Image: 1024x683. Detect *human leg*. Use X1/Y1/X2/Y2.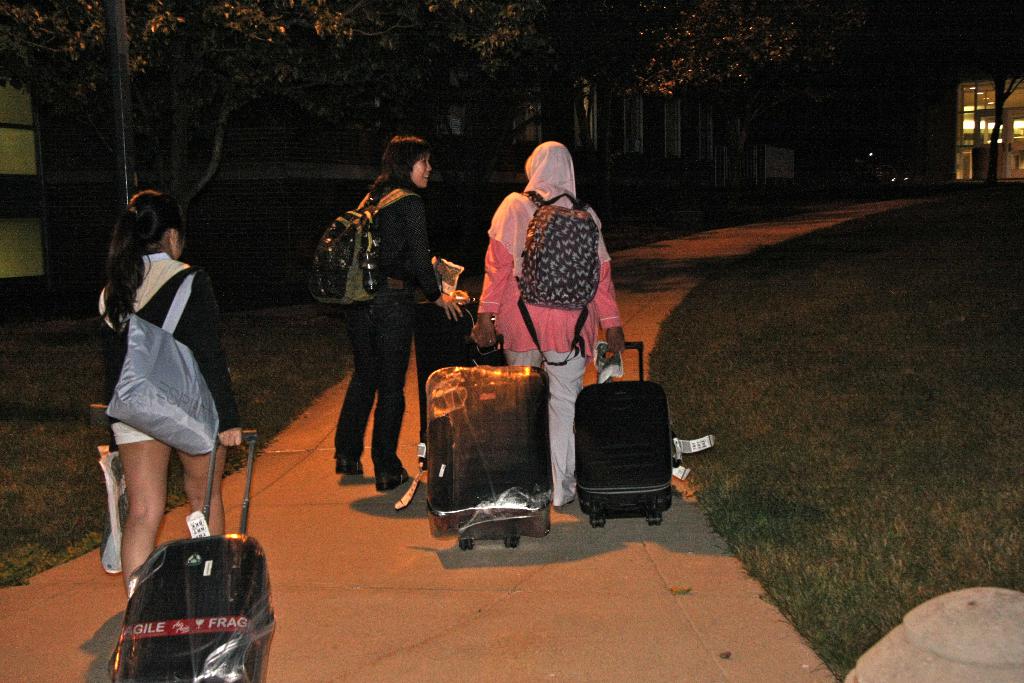
333/297/375/472.
